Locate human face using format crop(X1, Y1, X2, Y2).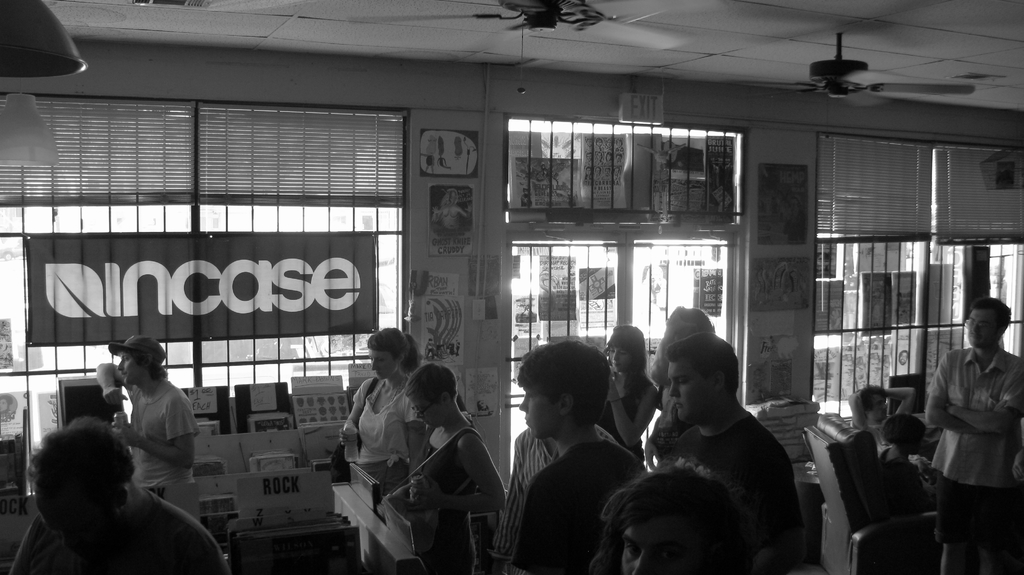
crop(968, 307, 996, 347).
